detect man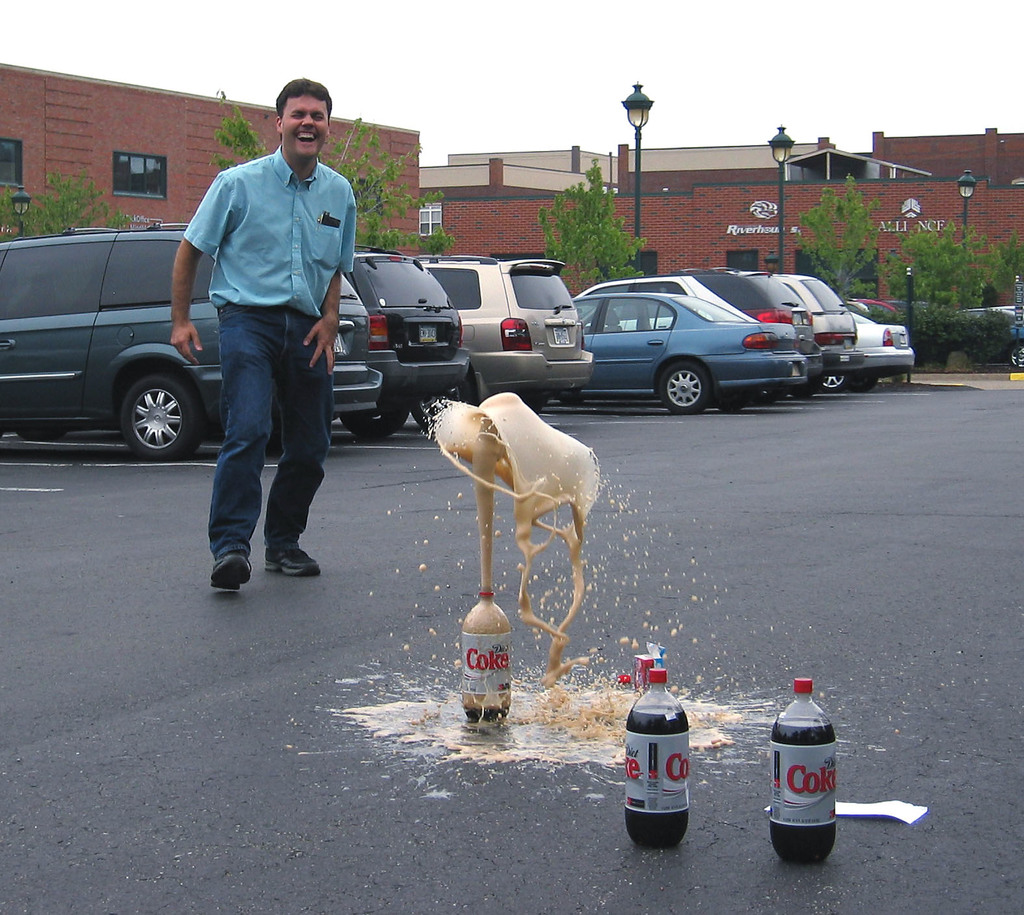
211, 80, 364, 592
